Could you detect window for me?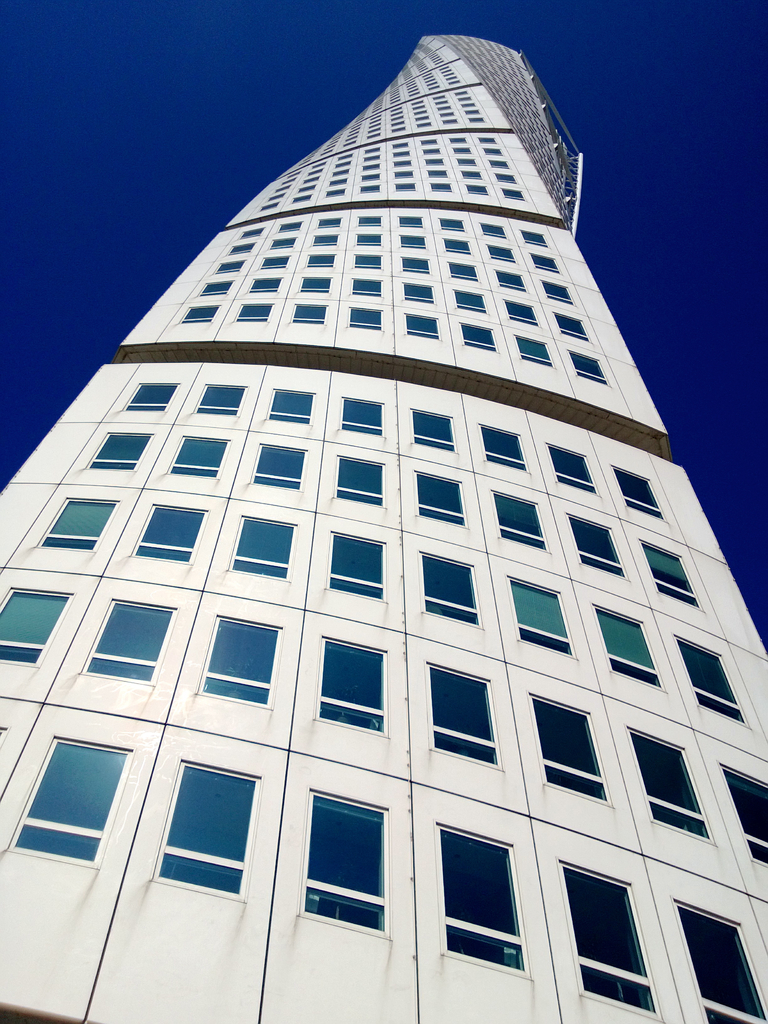
Detection result: bbox=[396, 212, 424, 226].
